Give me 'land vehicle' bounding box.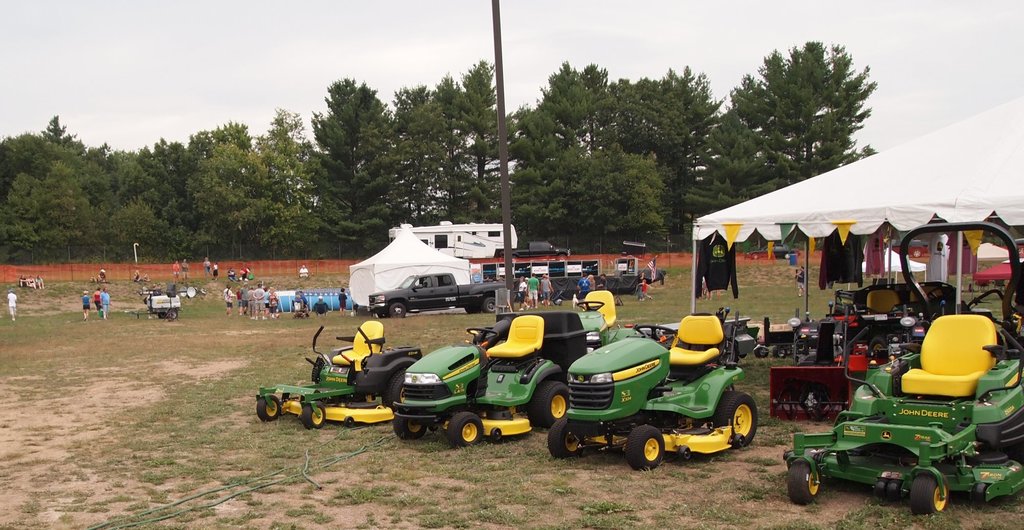
pyautogui.locateOnScreen(371, 274, 512, 320).
